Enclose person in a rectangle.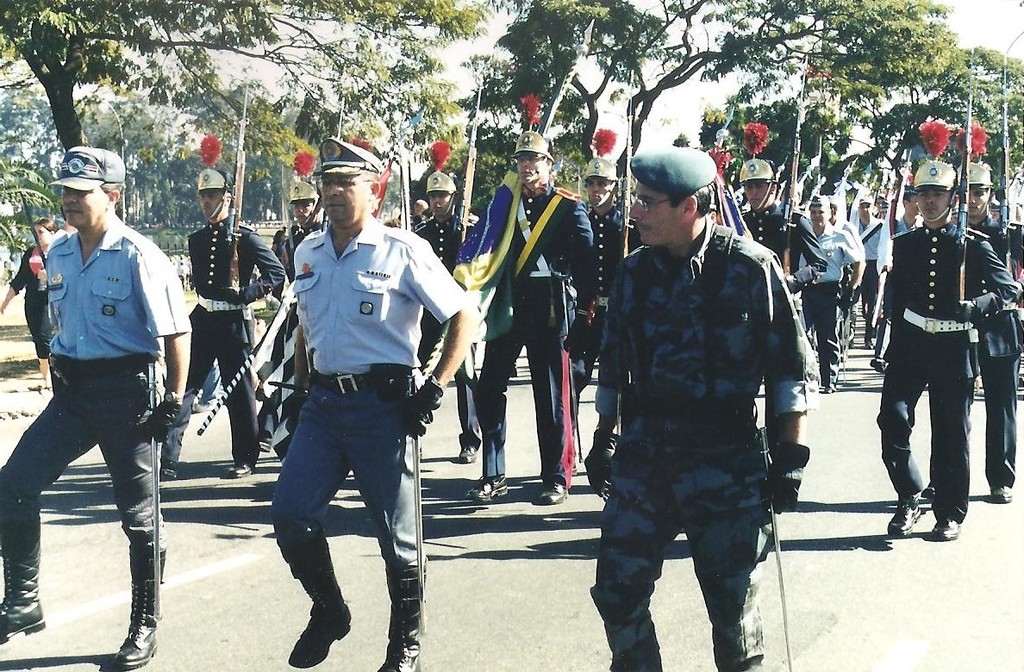
pyautogui.locateOnScreen(163, 134, 289, 478).
